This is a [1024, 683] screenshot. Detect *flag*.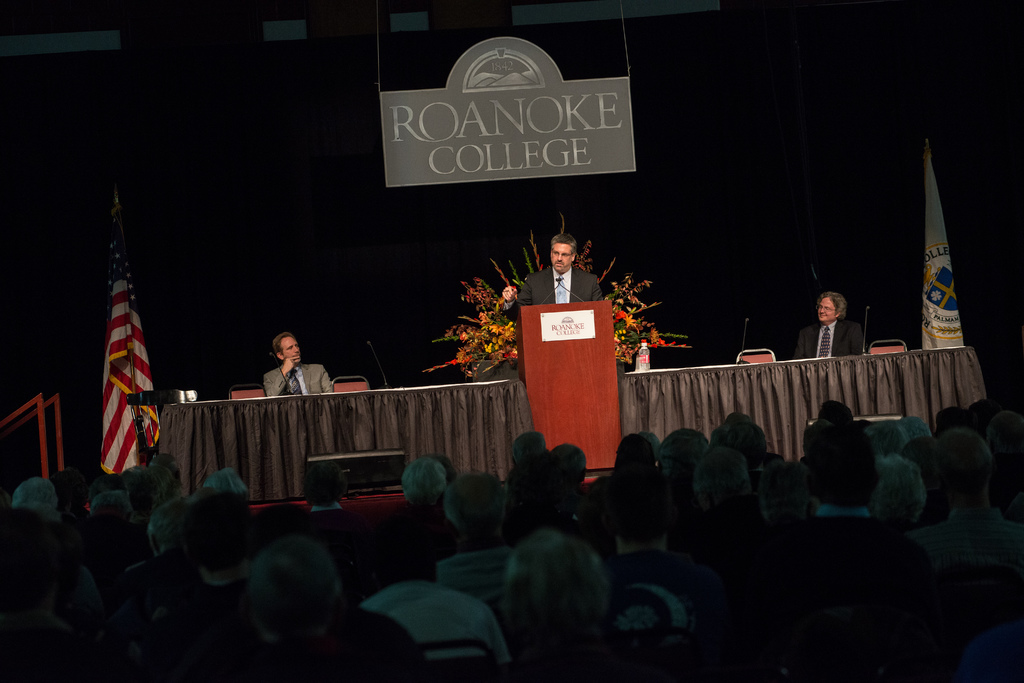
(82,200,155,494).
